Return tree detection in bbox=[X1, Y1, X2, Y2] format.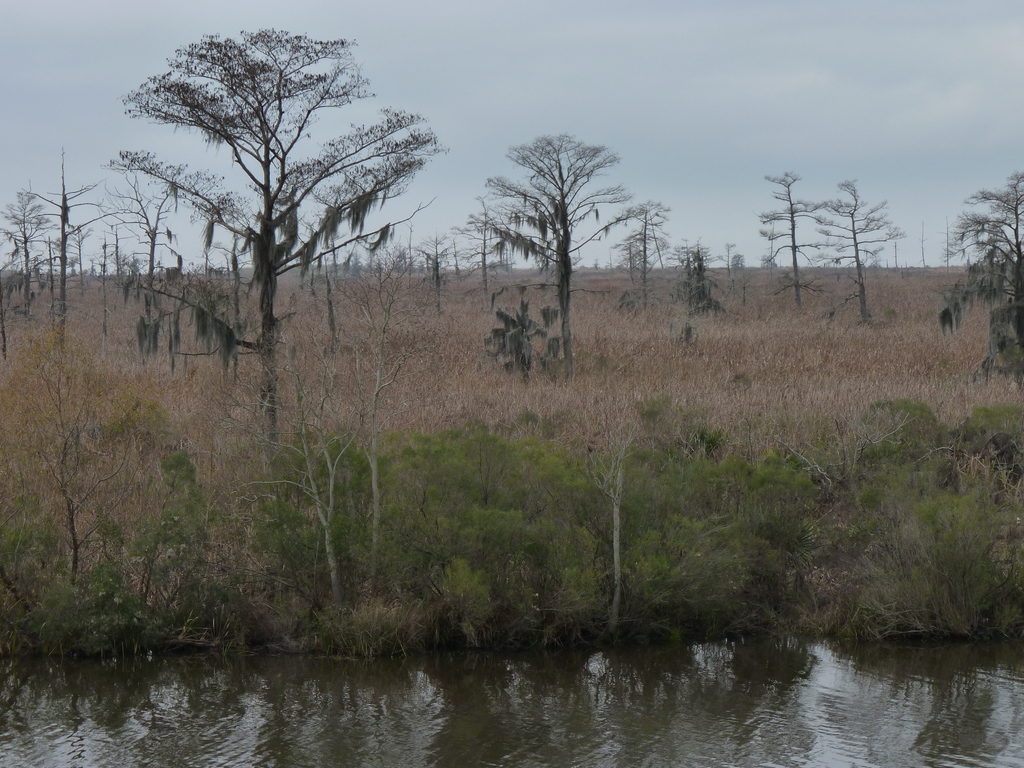
bbox=[639, 225, 739, 343].
